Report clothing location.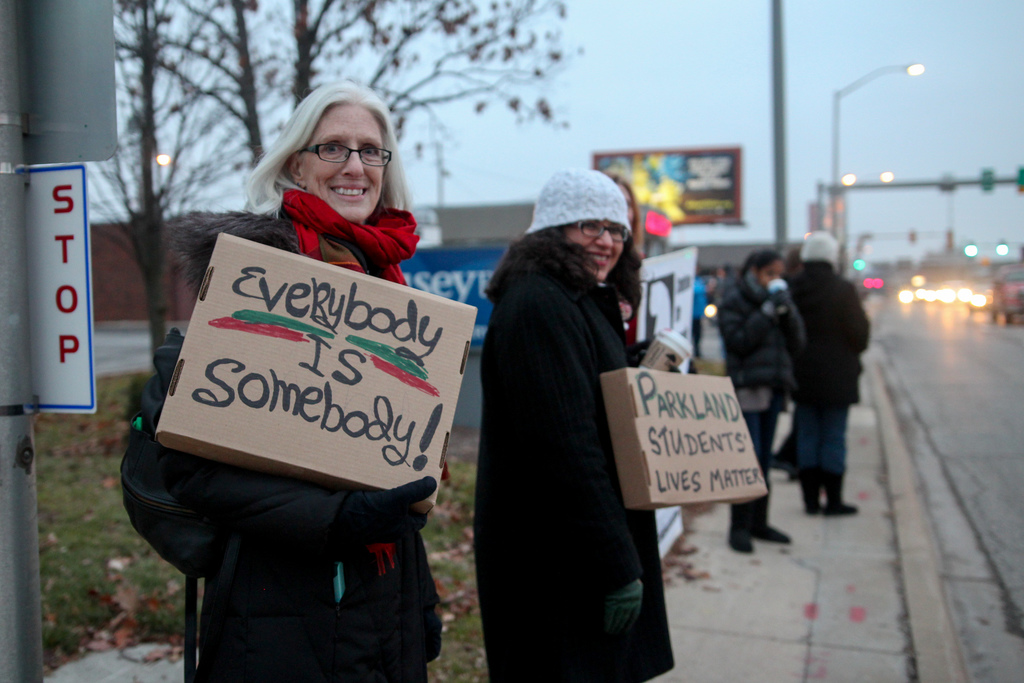
Report: 788/259/874/488.
